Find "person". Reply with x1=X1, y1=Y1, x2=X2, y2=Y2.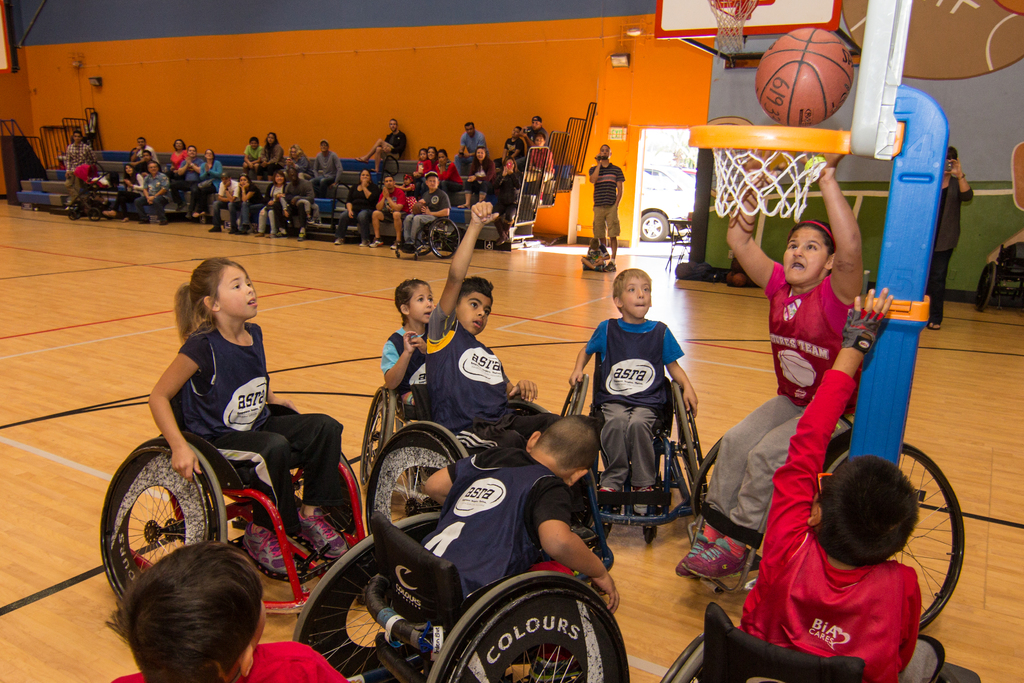
x1=380, y1=279, x2=440, y2=407.
